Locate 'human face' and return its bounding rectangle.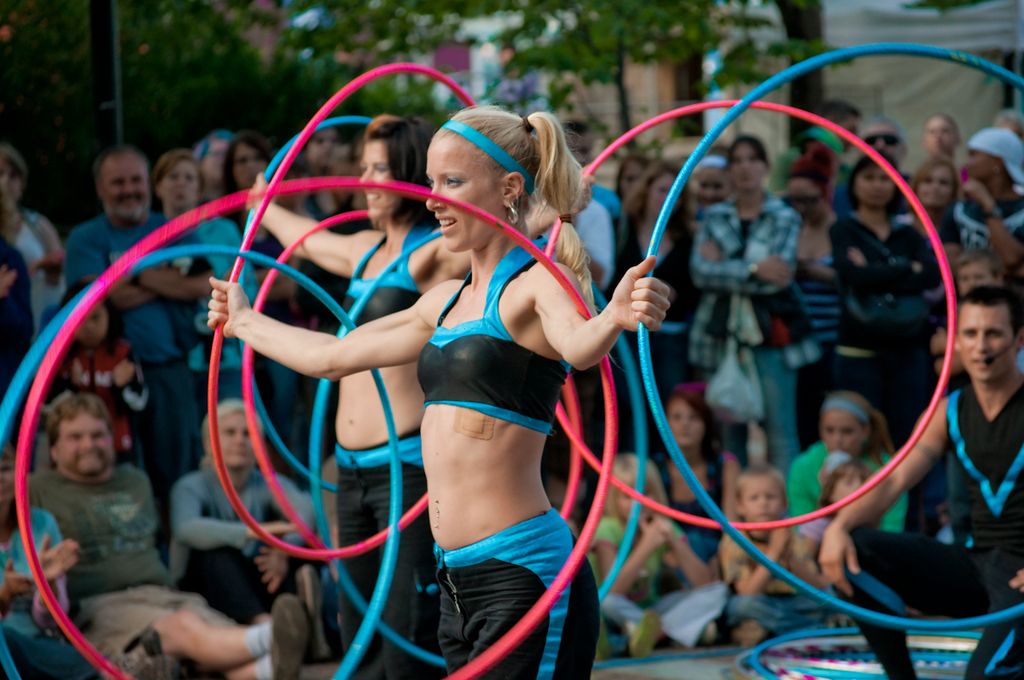
rect(831, 457, 864, 510).
